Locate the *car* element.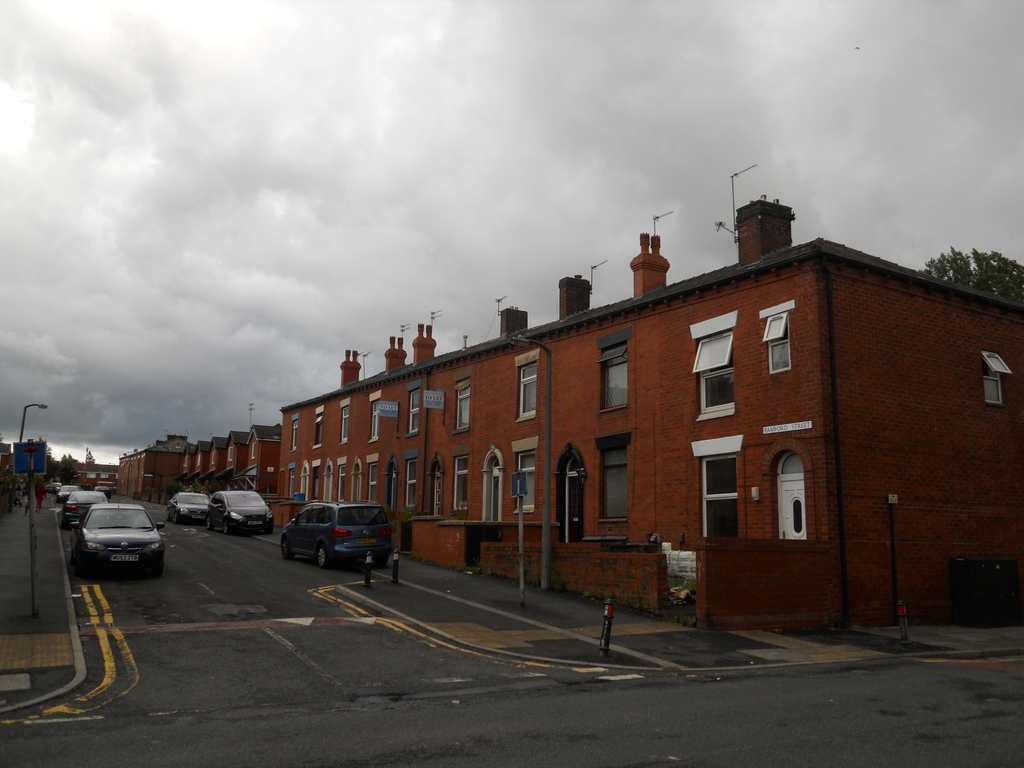
Element bbox: box=[277, 500, 397, 563].
